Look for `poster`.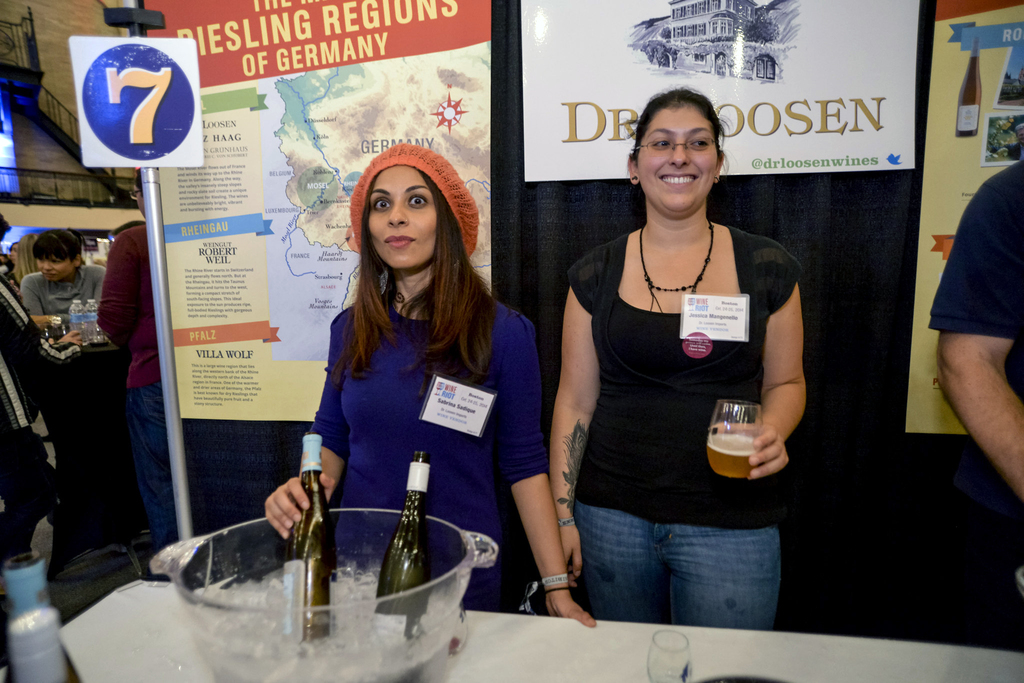
Found: detection(73, 31, 199, 163).
